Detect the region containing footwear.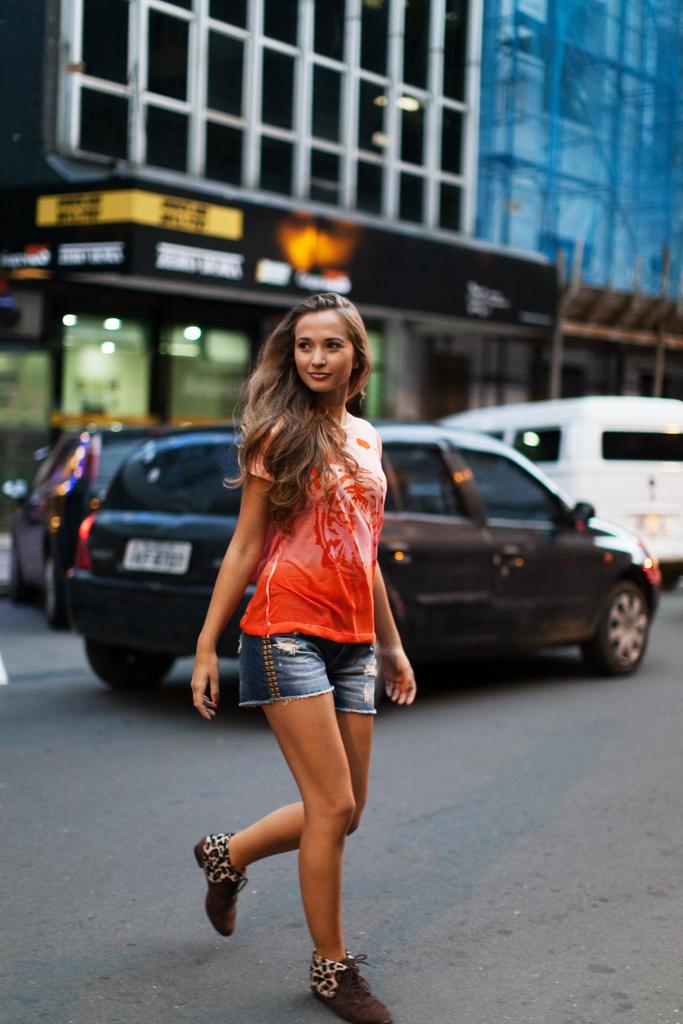
190/829/246/936.
